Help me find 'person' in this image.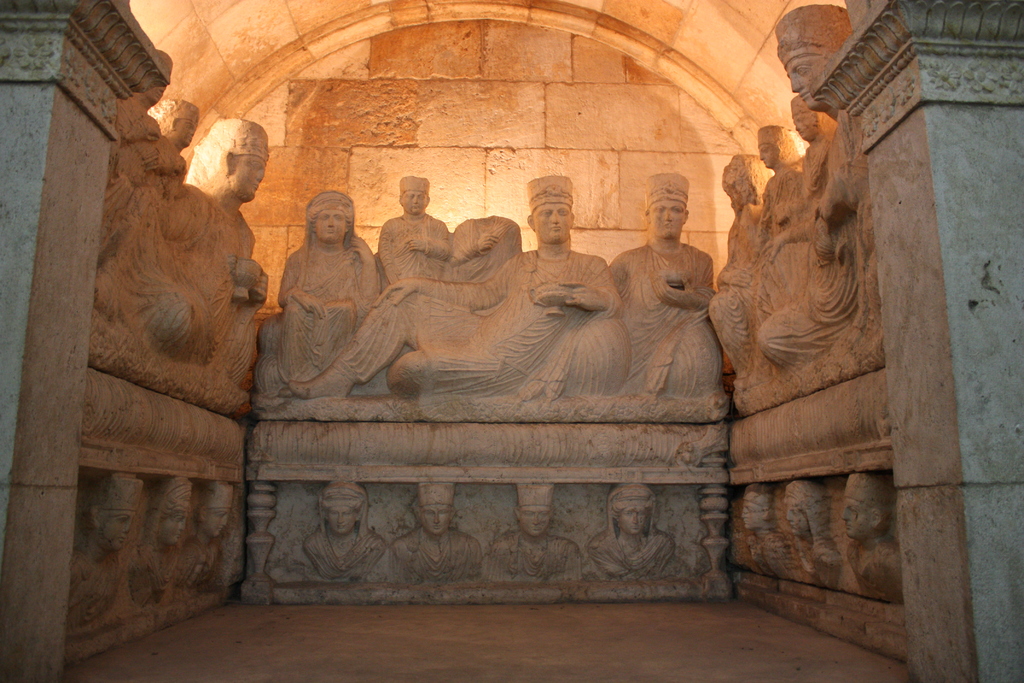
Found it: 67,475,143,627.
